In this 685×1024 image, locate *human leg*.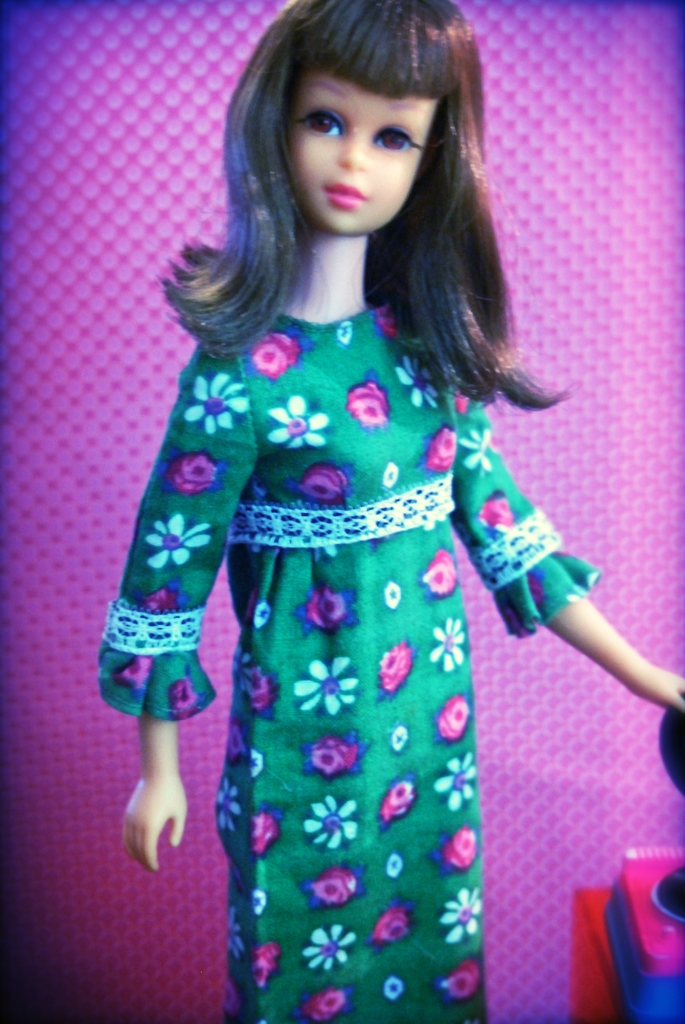
Bounding box: region(218, 674, 392, 1023).
